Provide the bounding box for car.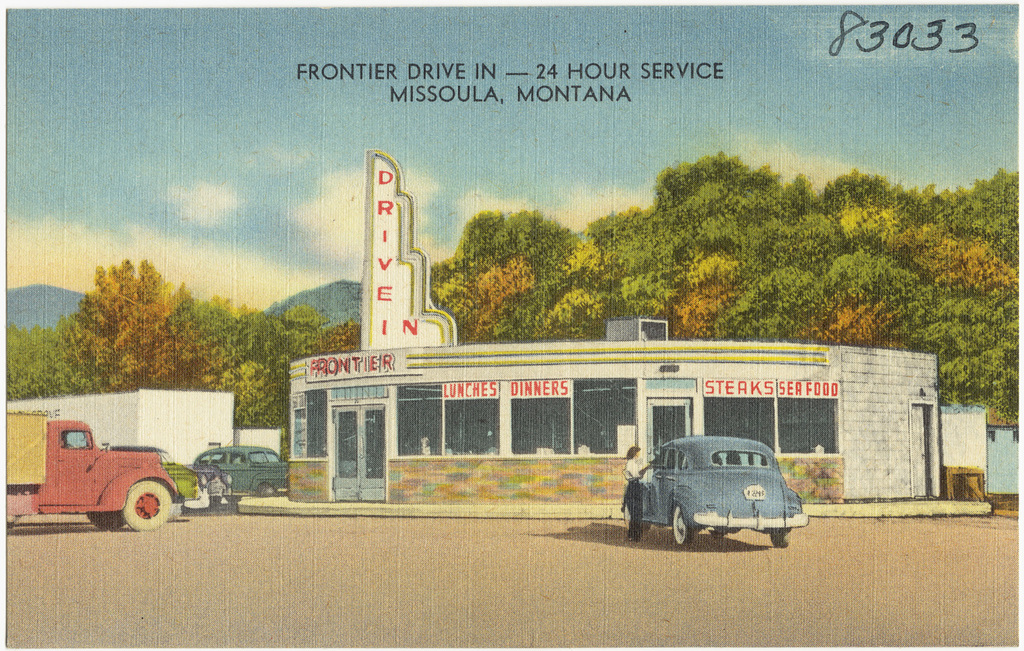
box(189, 438, 288, 497).
